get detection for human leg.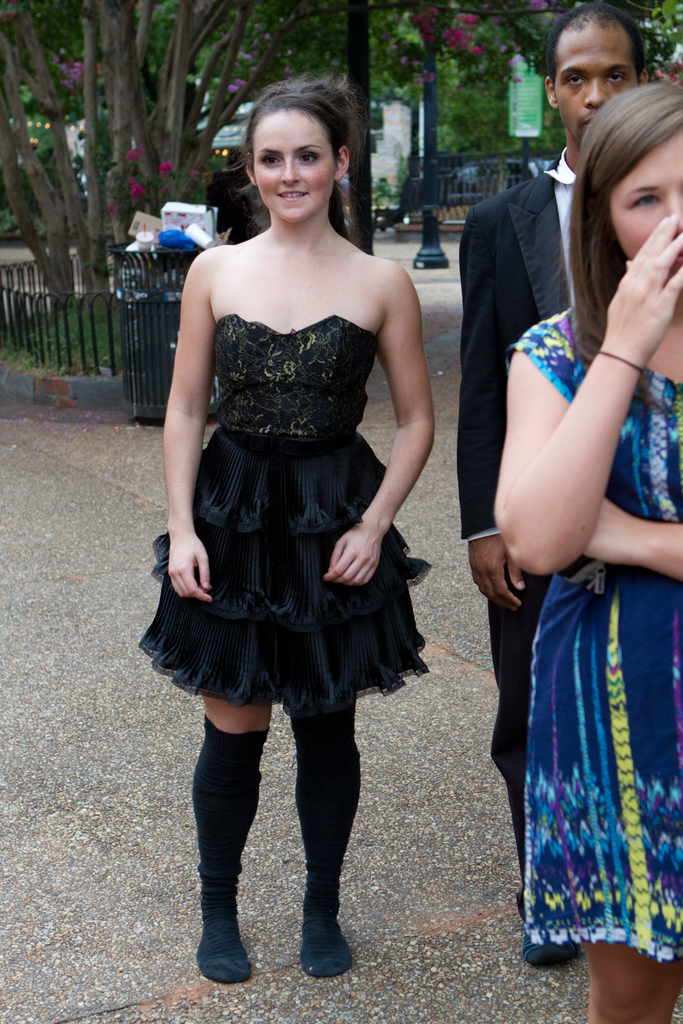
Detection: left=267, top=691, right=378, bottom=991.
